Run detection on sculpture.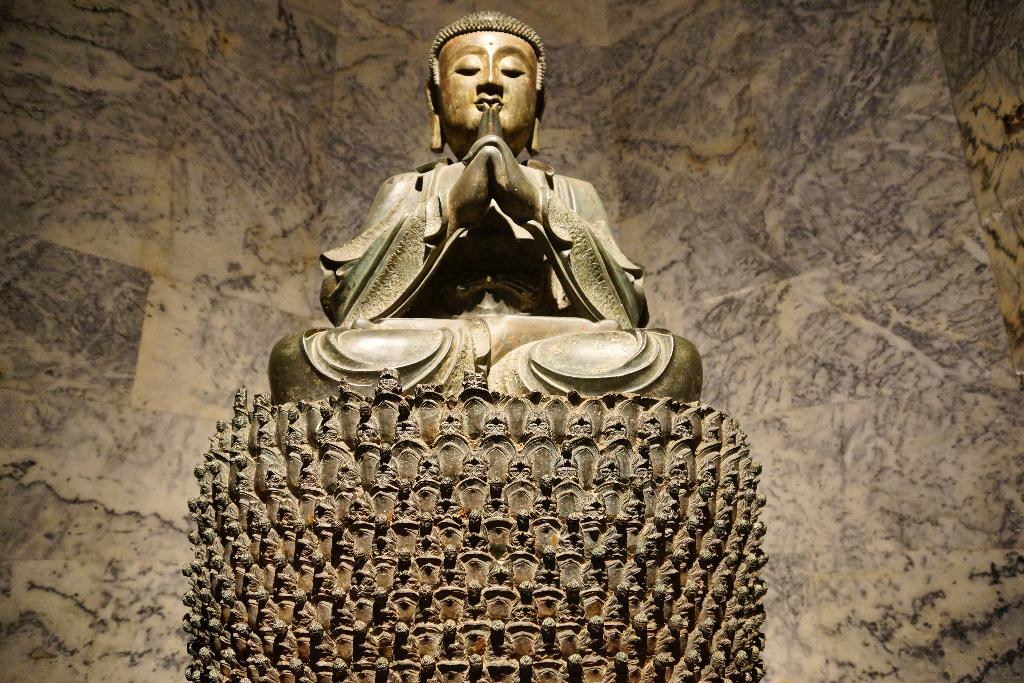
Result: [187,539,206,565].
